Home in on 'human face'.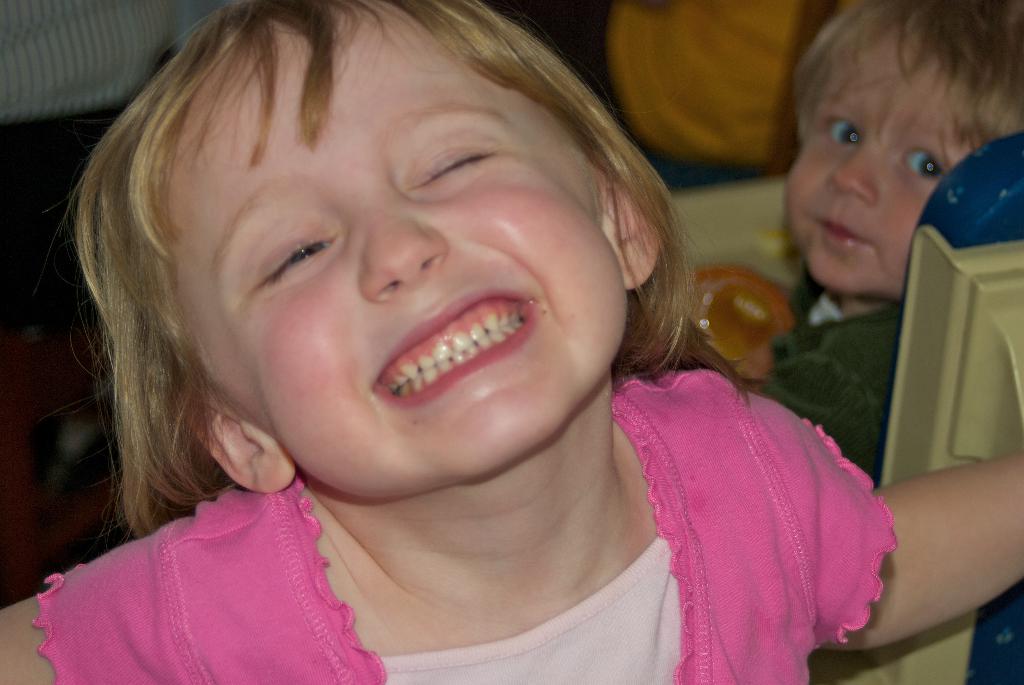
Homed in at region(173, 0, 623, 499).
